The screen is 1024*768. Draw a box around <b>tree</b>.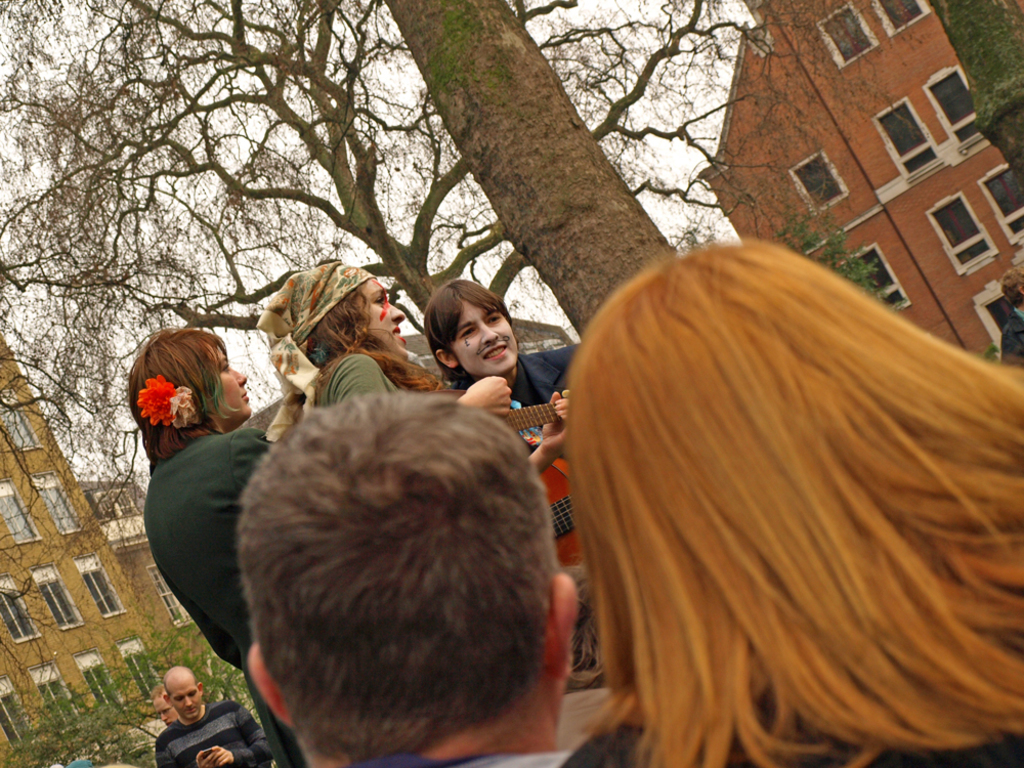
923, 0, 1023, 183.
